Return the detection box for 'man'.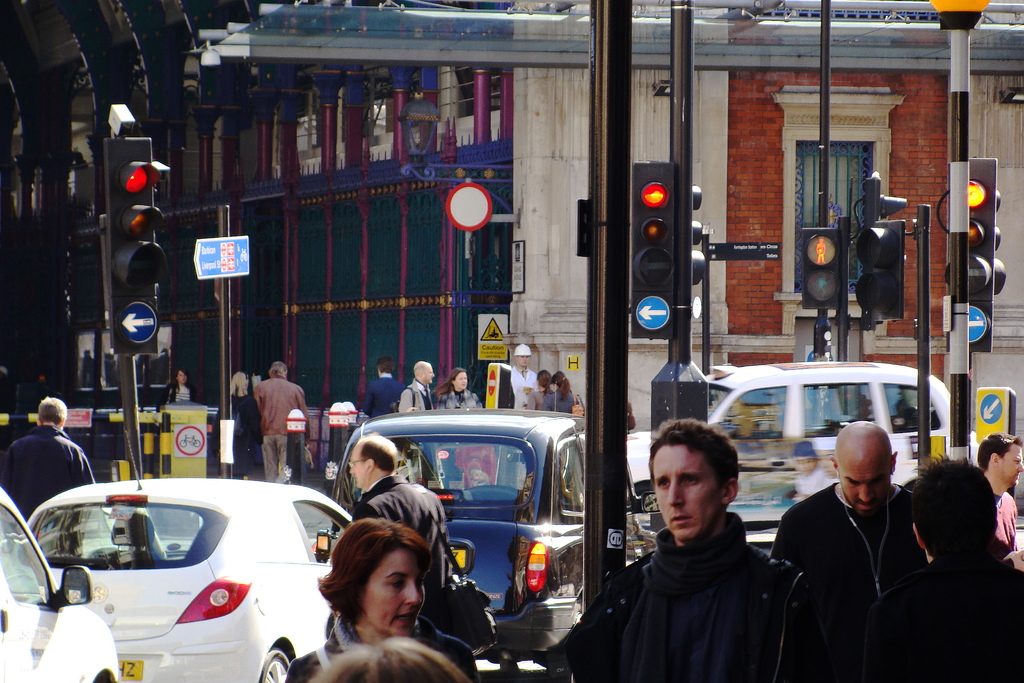
[x1=845, y1=458, x2=1021, y2=682].
